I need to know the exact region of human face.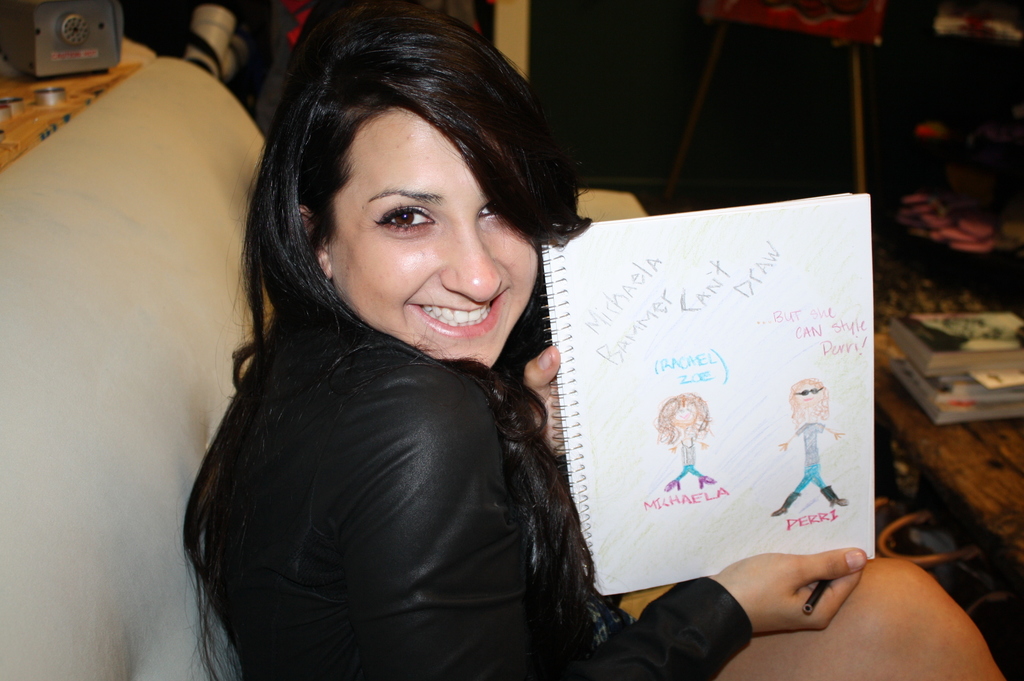
Region: bbox(326, 110, 535, 369).
